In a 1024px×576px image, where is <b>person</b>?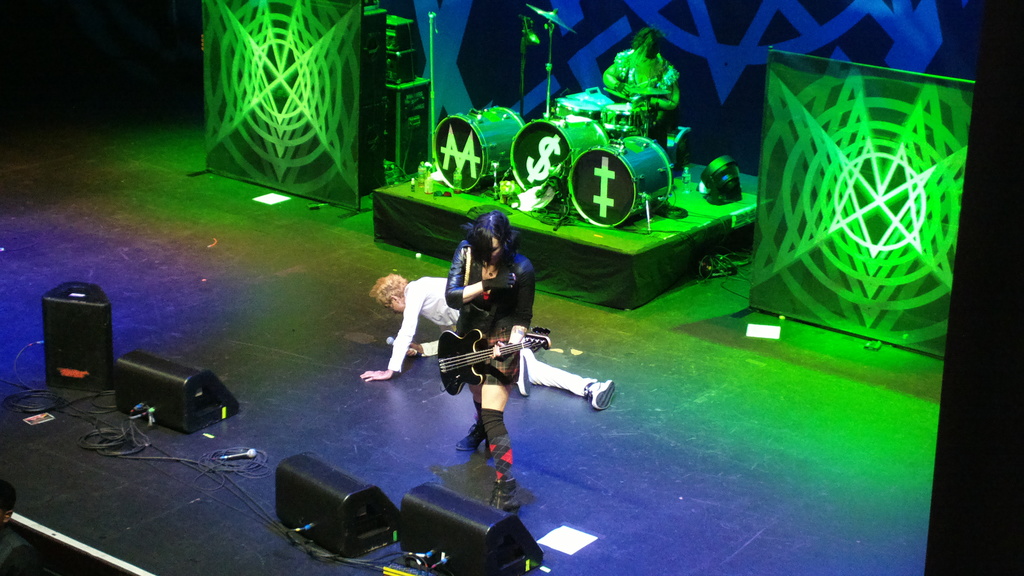
369, 272, 623, 408.
